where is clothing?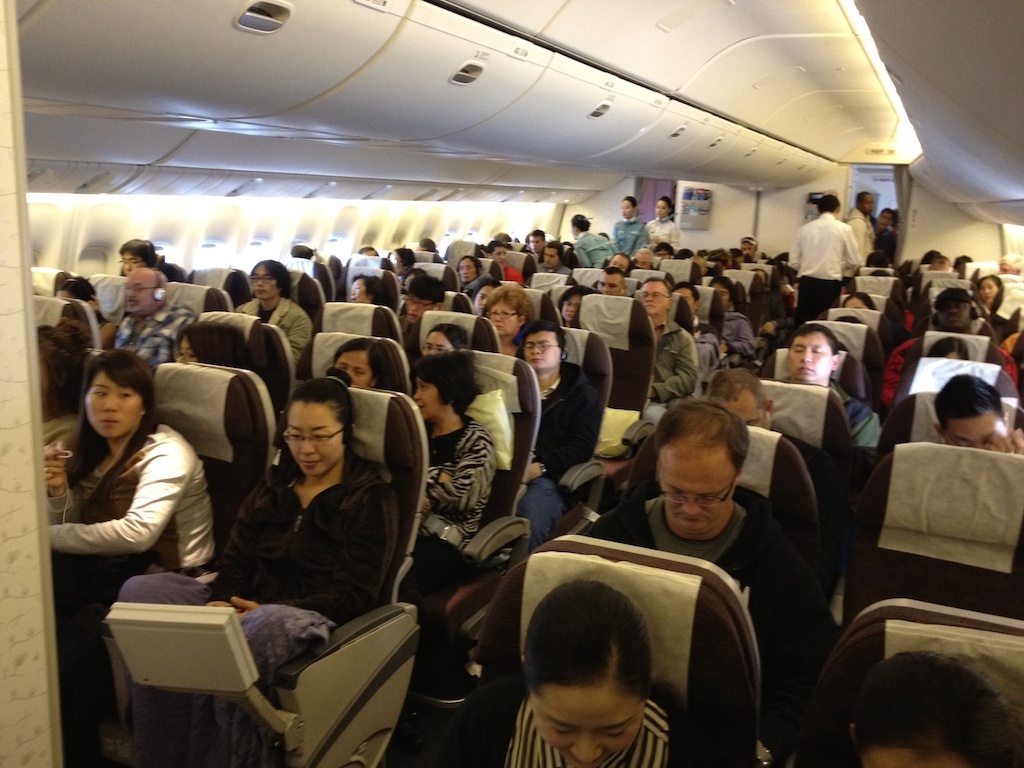
[left=617, top=218, right=654, bottom=258].
